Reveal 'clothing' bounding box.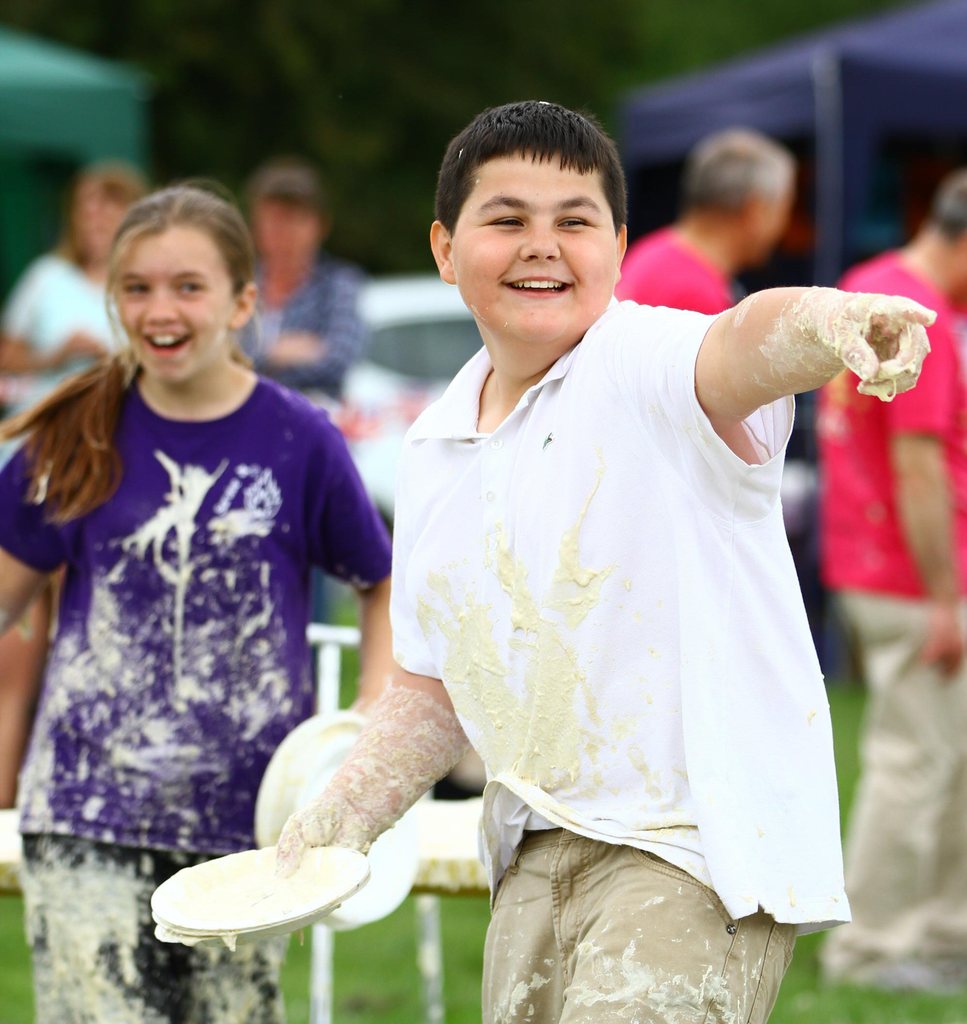
Revealed: select_region(813, 243, 966, 957).
